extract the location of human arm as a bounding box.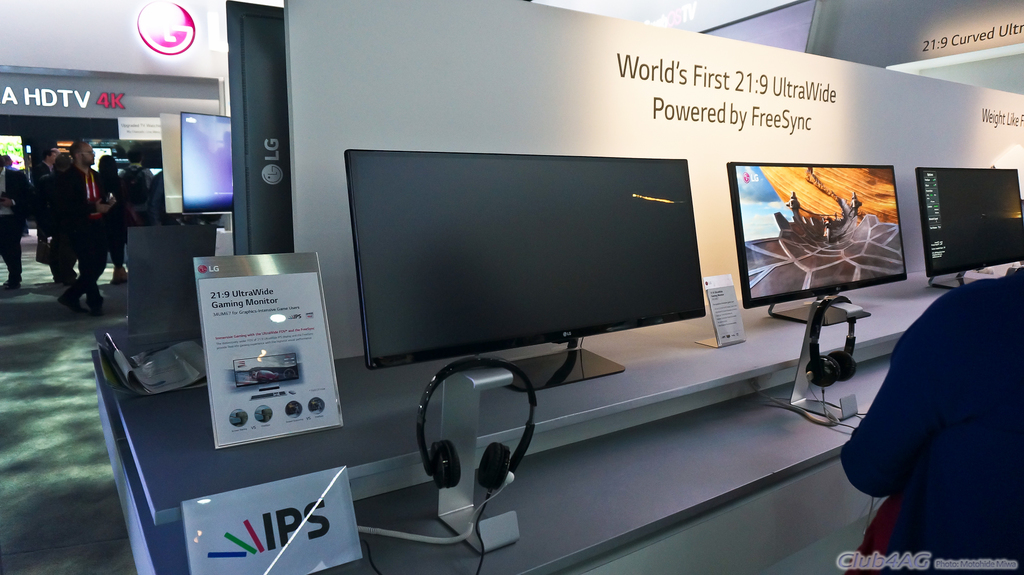
l=839, t=283, r=975, b=502.
